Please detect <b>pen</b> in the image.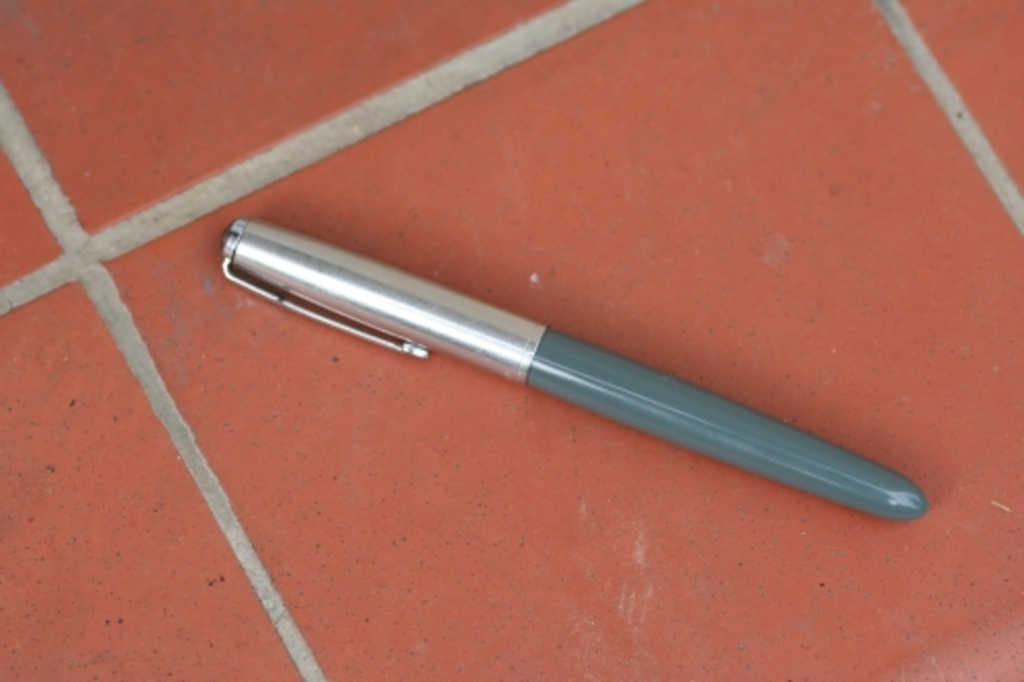
209/219/926/524.
